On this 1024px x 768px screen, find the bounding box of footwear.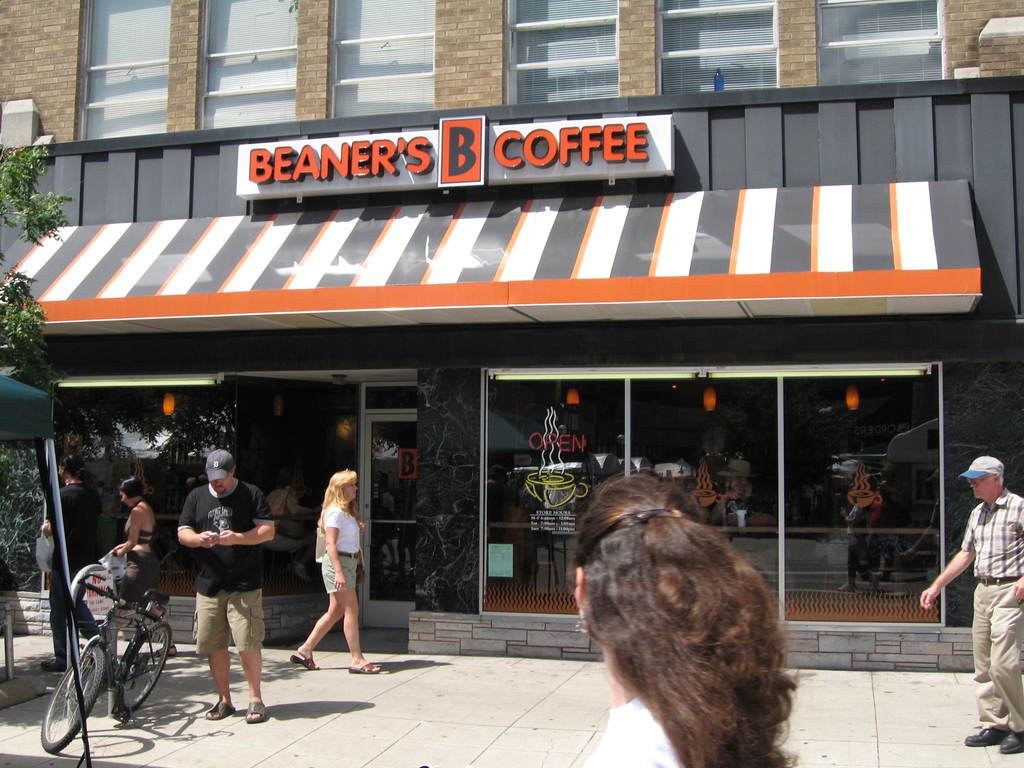
Bounding box: Rect(40, 657, 67, 673).
